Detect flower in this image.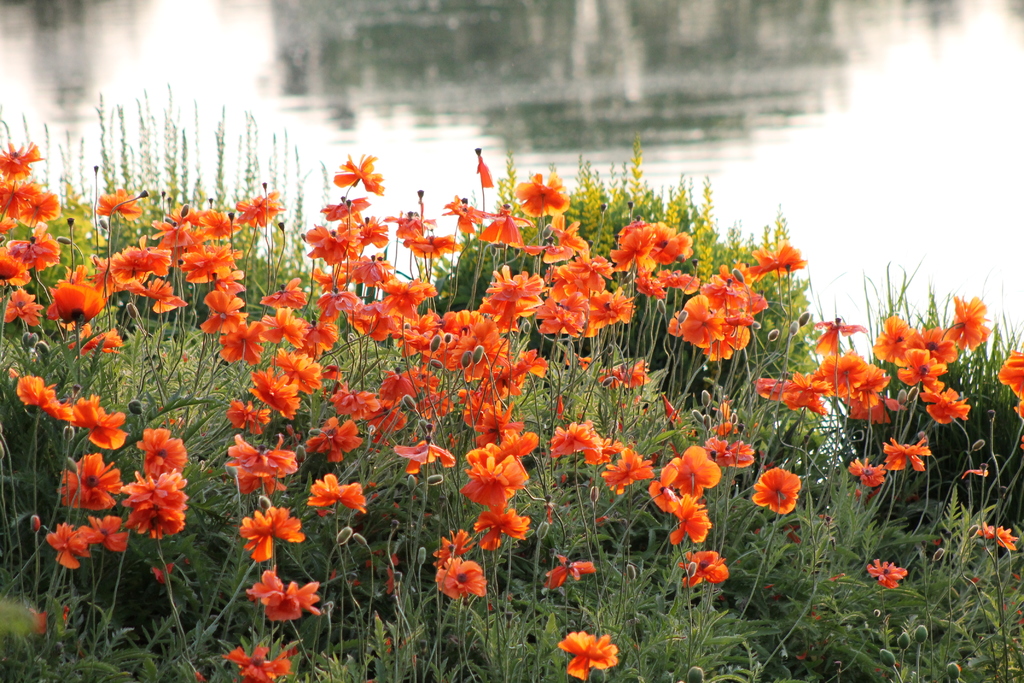
Detection: crop(204, 290, 243, 334).
